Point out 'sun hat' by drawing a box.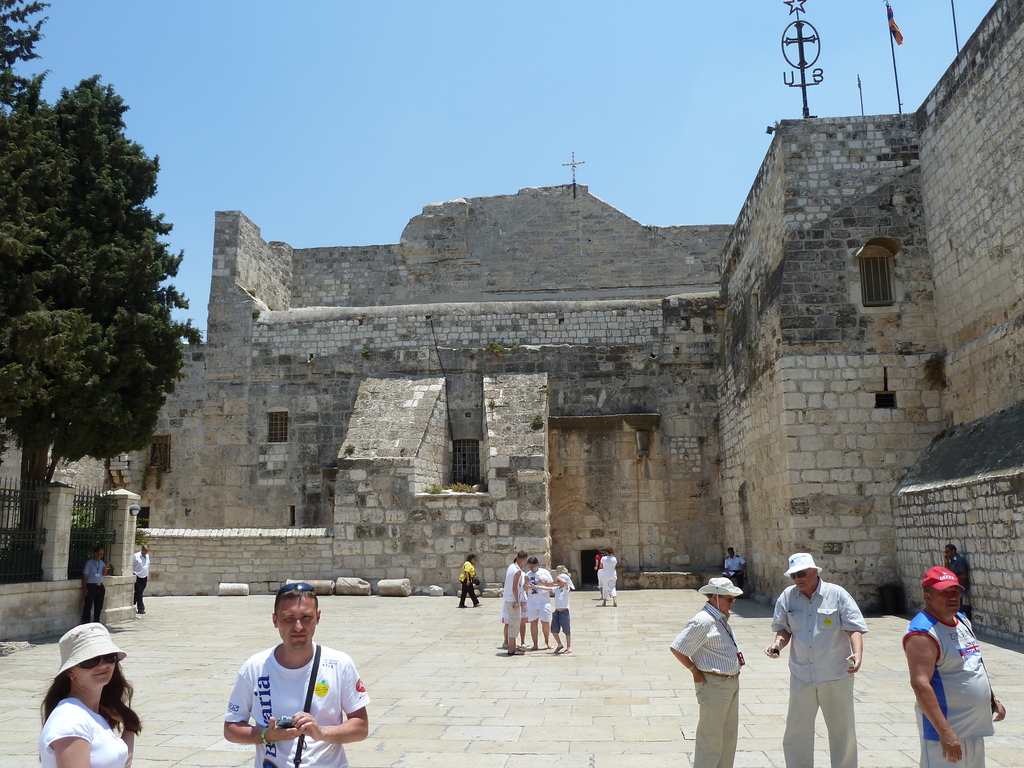
box=[54, 624, 128, 676].
